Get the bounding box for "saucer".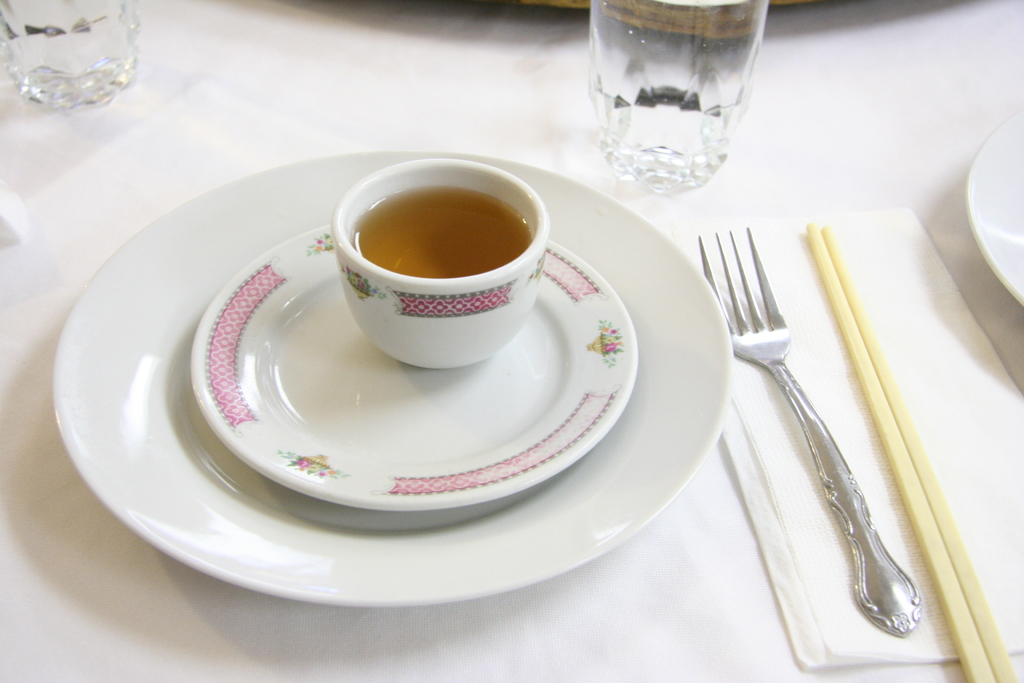
Rect(185, 215, 640, 516).
